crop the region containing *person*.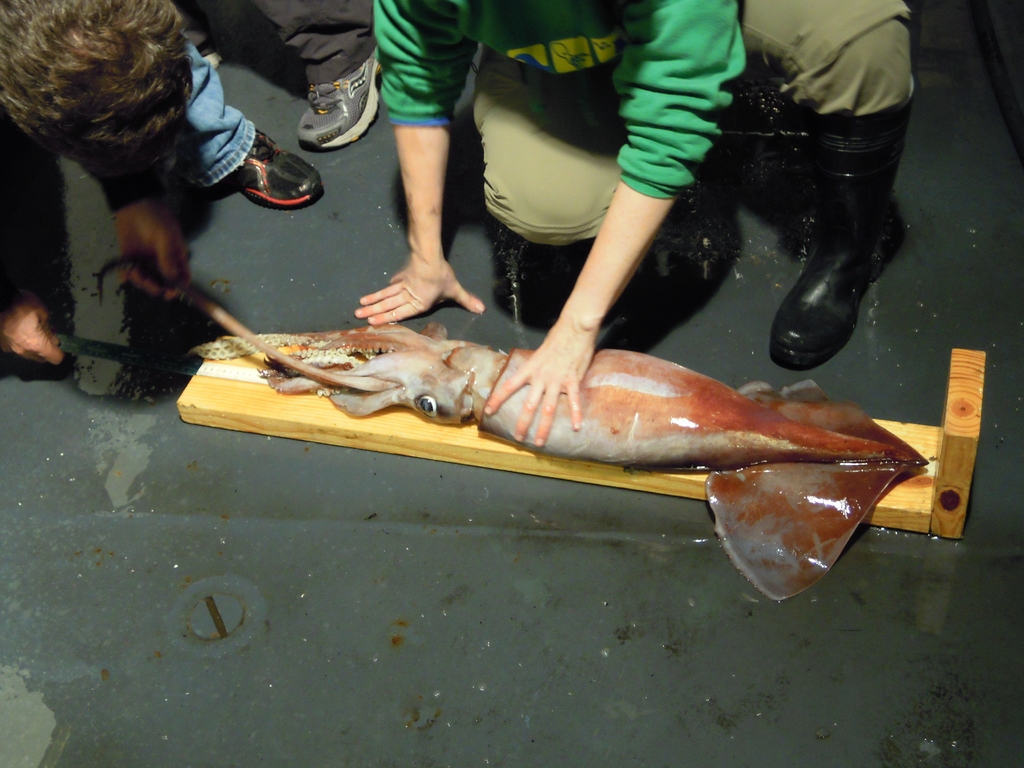
Crop region: (x1=0, y1=0, x2=323, y2=369).
